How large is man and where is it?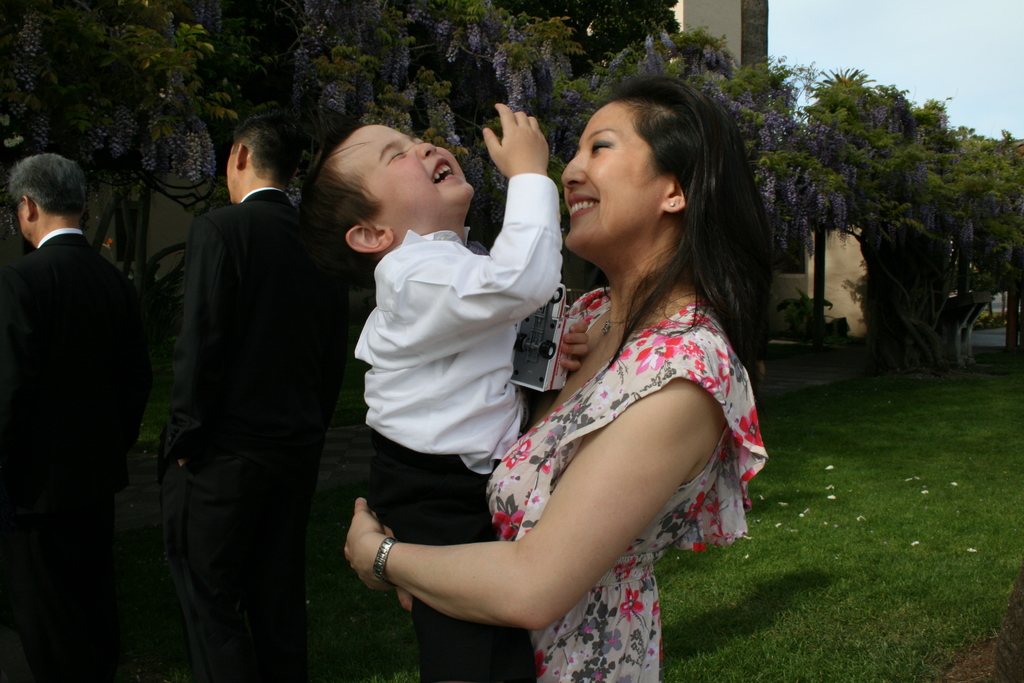
Bounding box: pyautogui.locateOnScreen(146, 105, 348, 672).
